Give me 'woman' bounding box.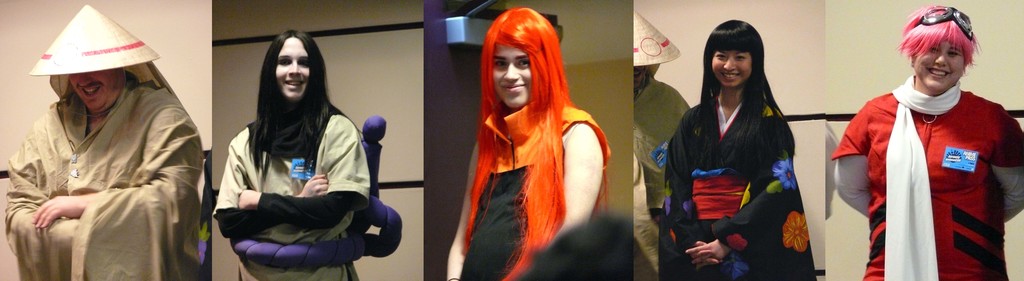
l=216, t=29, r=372, b=280.
